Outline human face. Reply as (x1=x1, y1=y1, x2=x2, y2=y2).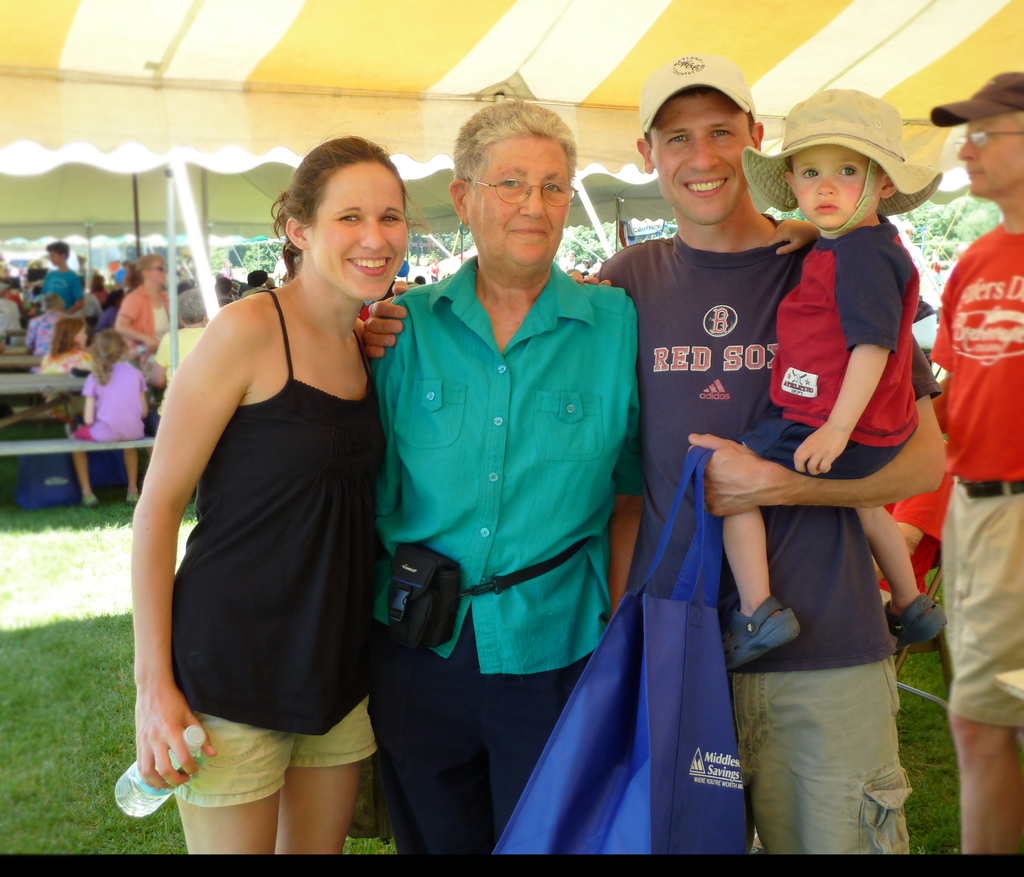
(x1=954, y1=120, x2=1023, y2=193).
